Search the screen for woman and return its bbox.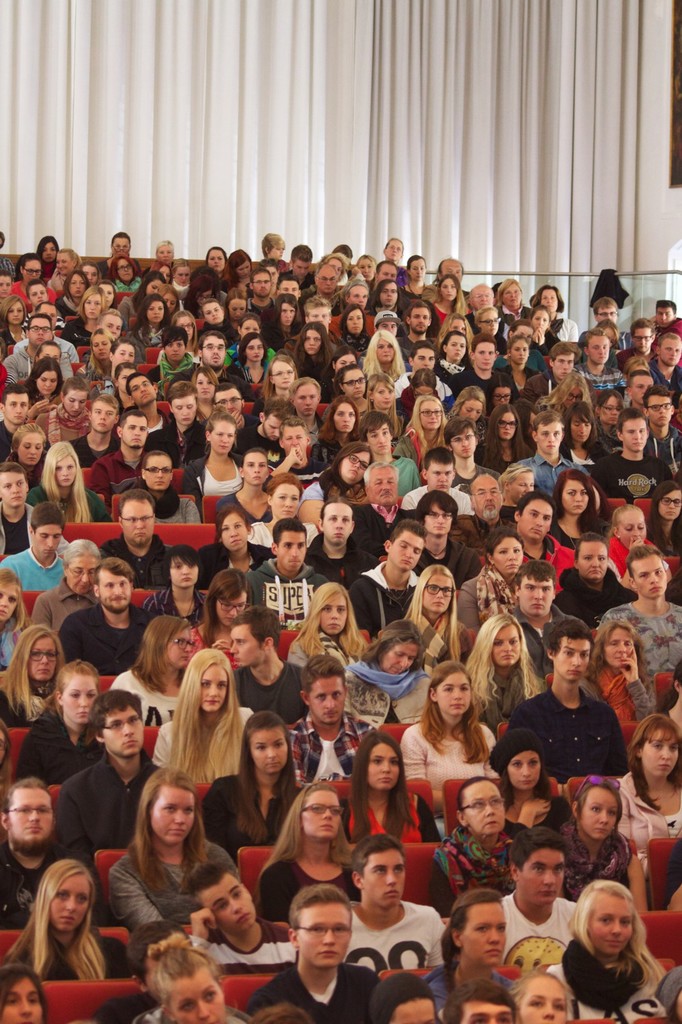
Found: <region>617, 708, 681, 861</region>.
